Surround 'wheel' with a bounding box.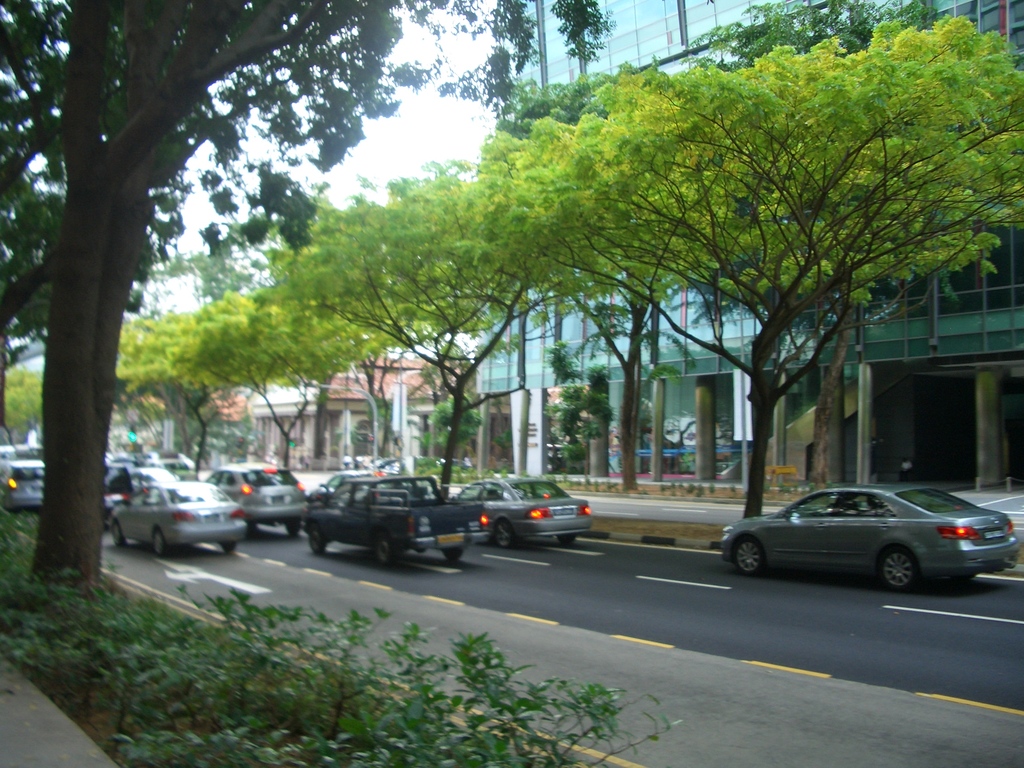
(376,534,396,565).
